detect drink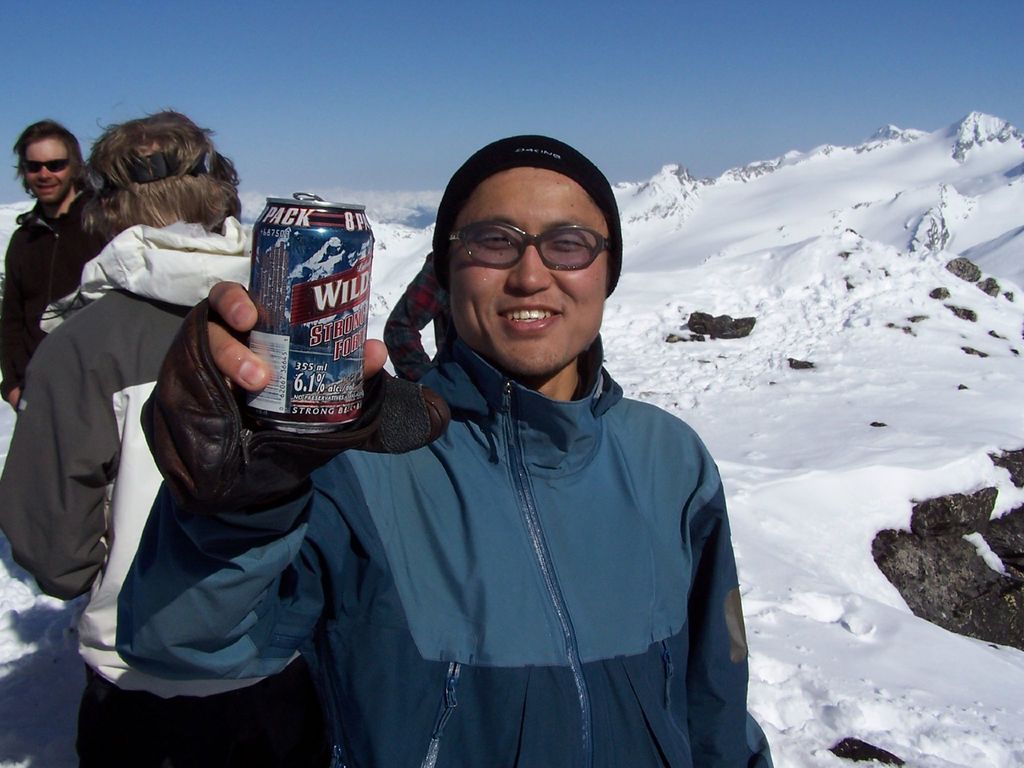
<bbox>239, 196, 370, 396</bbox>
